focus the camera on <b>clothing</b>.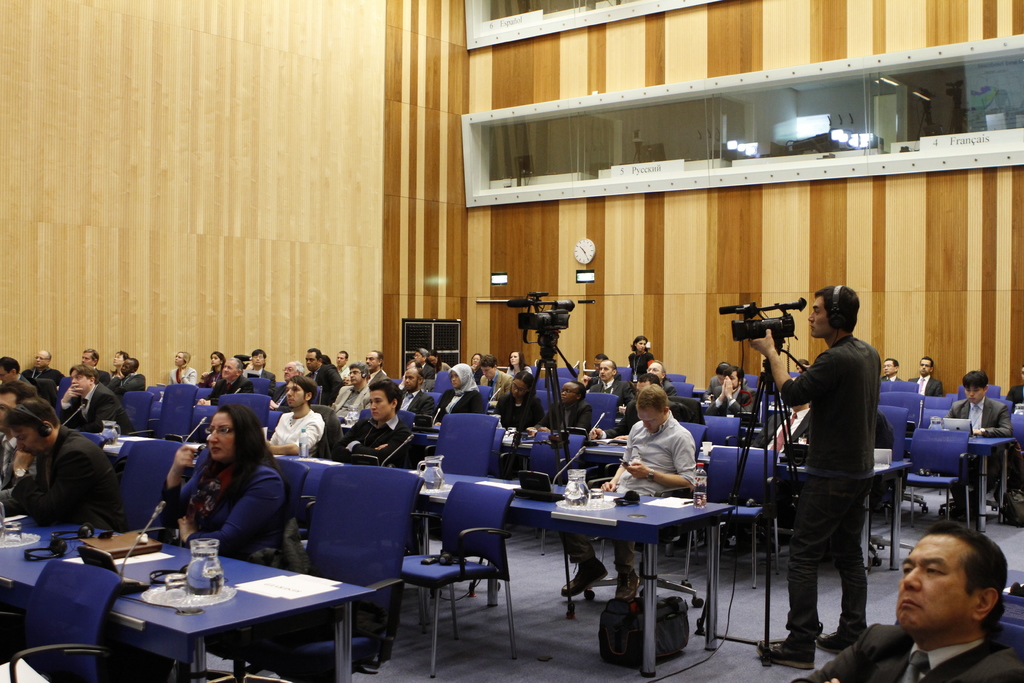
Focus region: <region>25, 362, 63, 391</region>.
